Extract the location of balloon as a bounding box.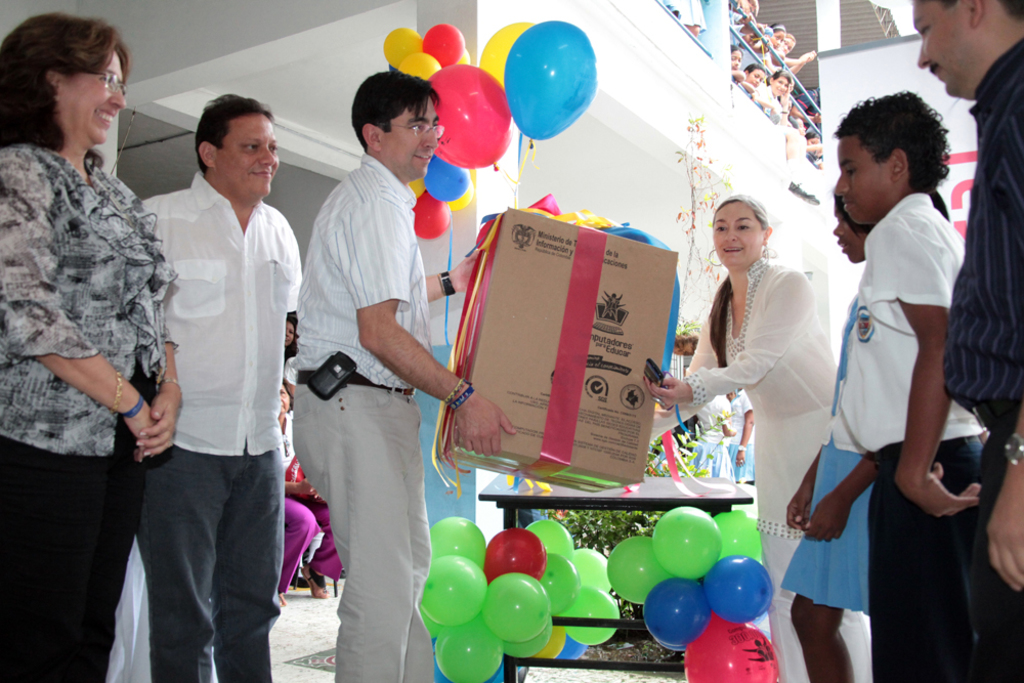
(431, 615, 501, 682).
